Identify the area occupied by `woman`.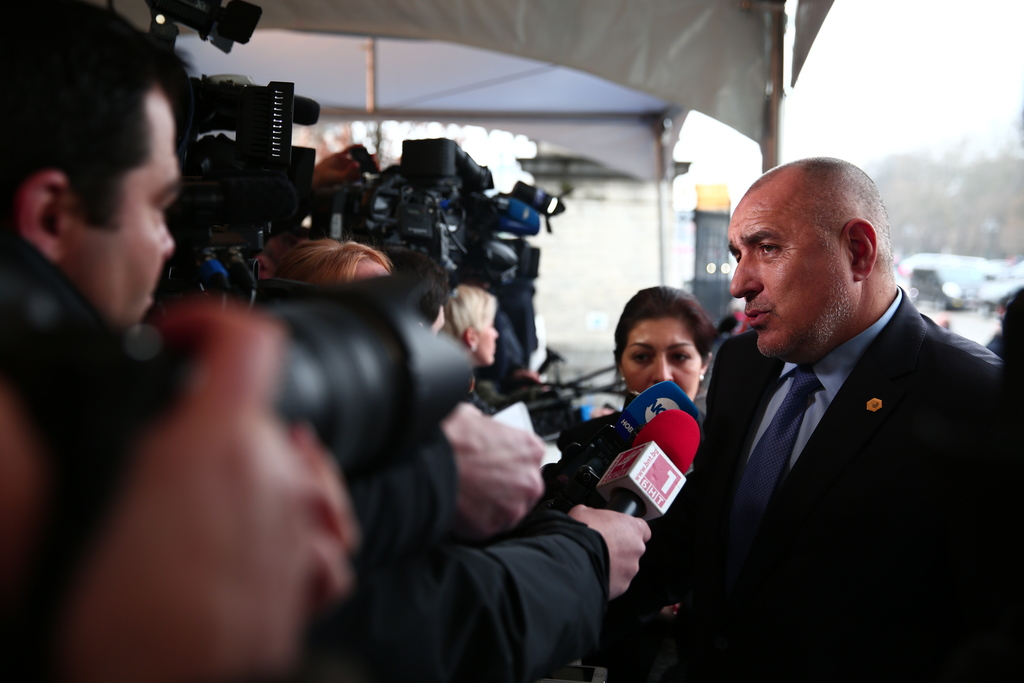
Area: (left=259, top=236, right=400, bottom=297).
